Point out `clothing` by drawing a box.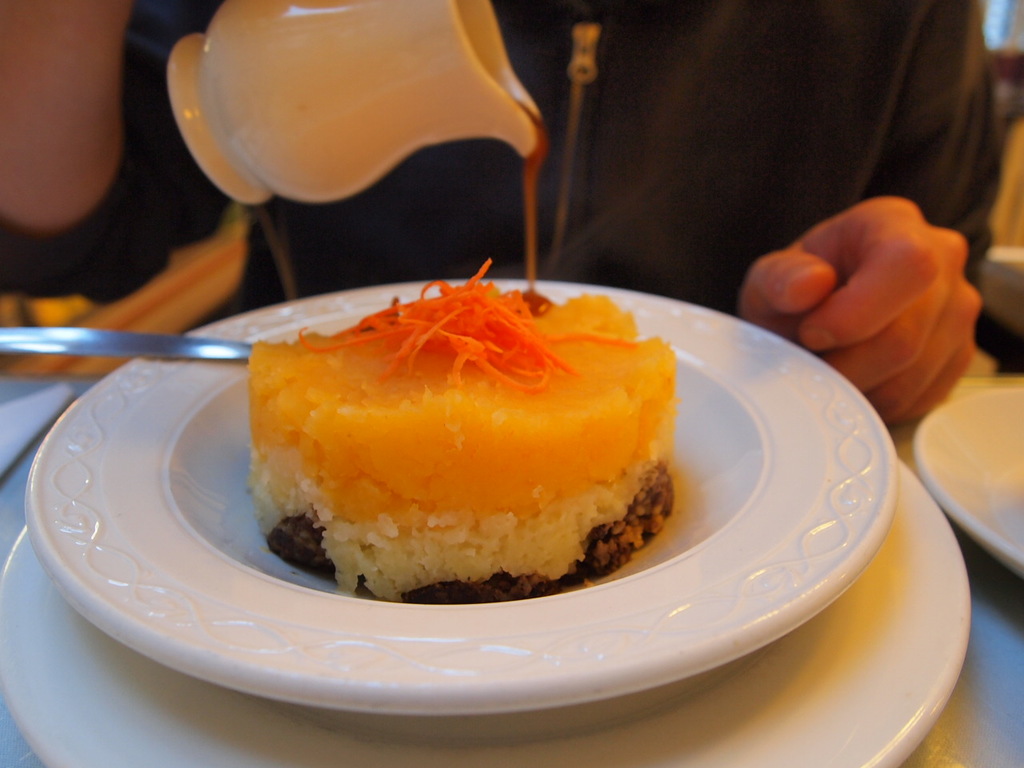
bbox=[178, 0, 986, 325].
